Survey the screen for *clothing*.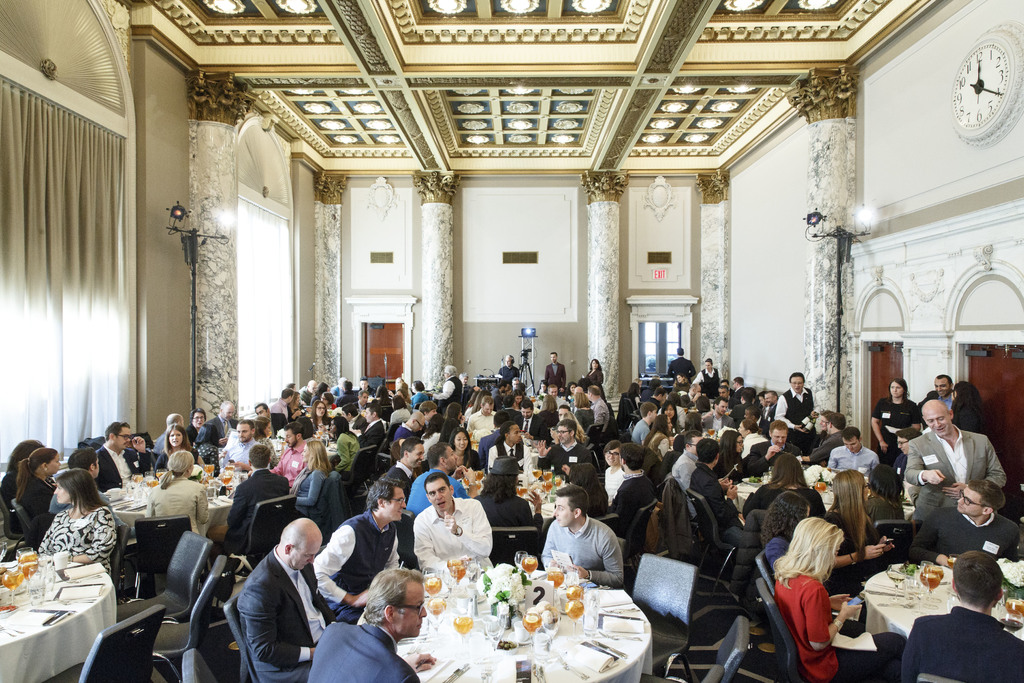
Survey found: crop(185, 421, 199, 443).
